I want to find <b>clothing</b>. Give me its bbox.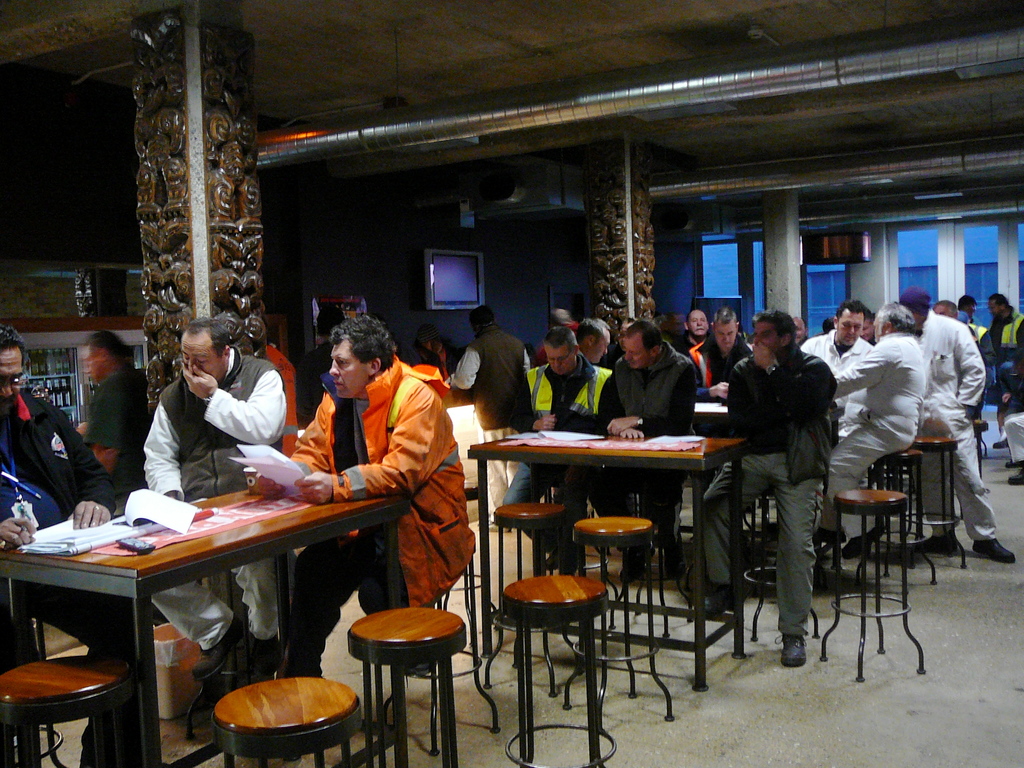
[778,332,874,449].
